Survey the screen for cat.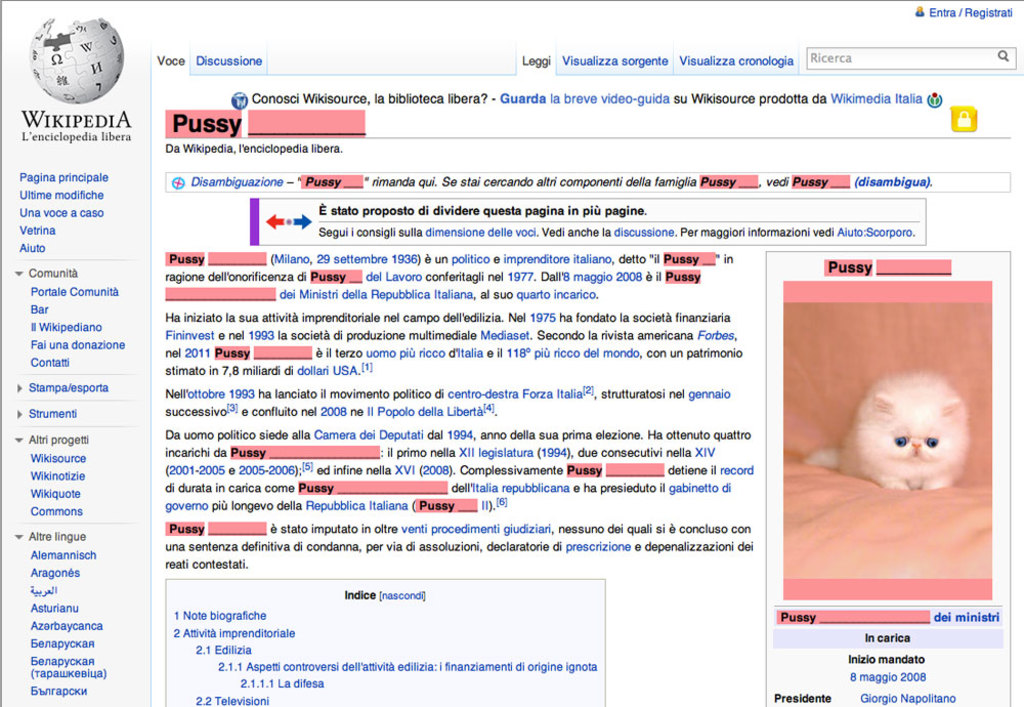
Survey found: 807/372/974/493.
